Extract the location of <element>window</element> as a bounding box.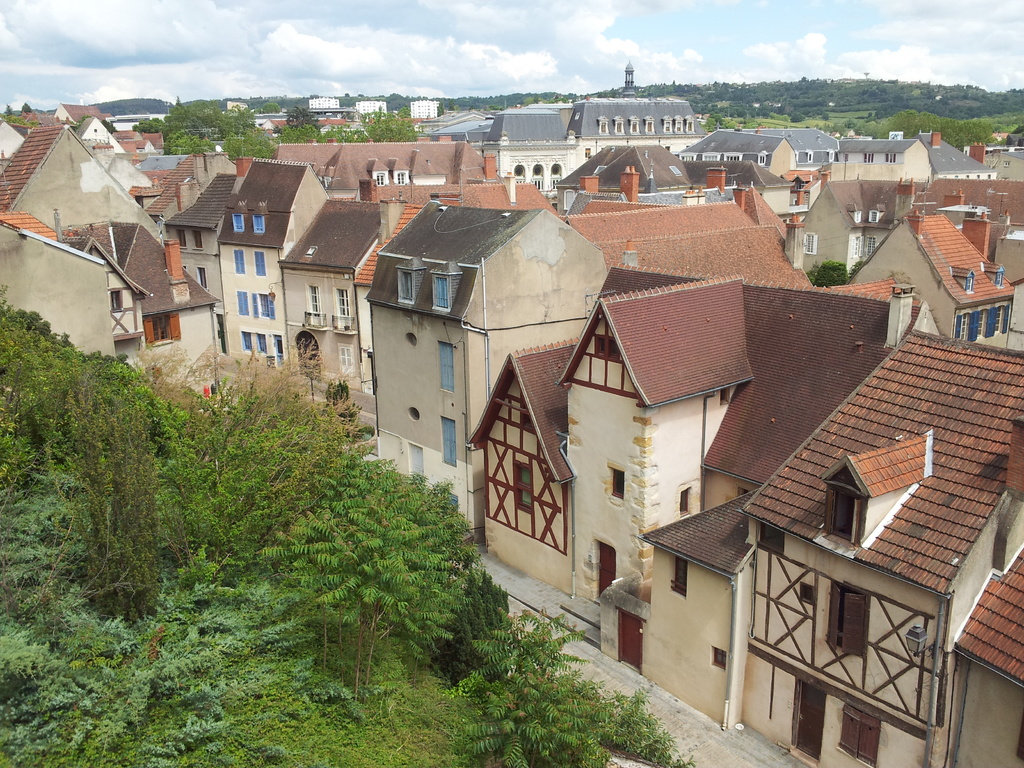
[251, 200, 268, 236].
